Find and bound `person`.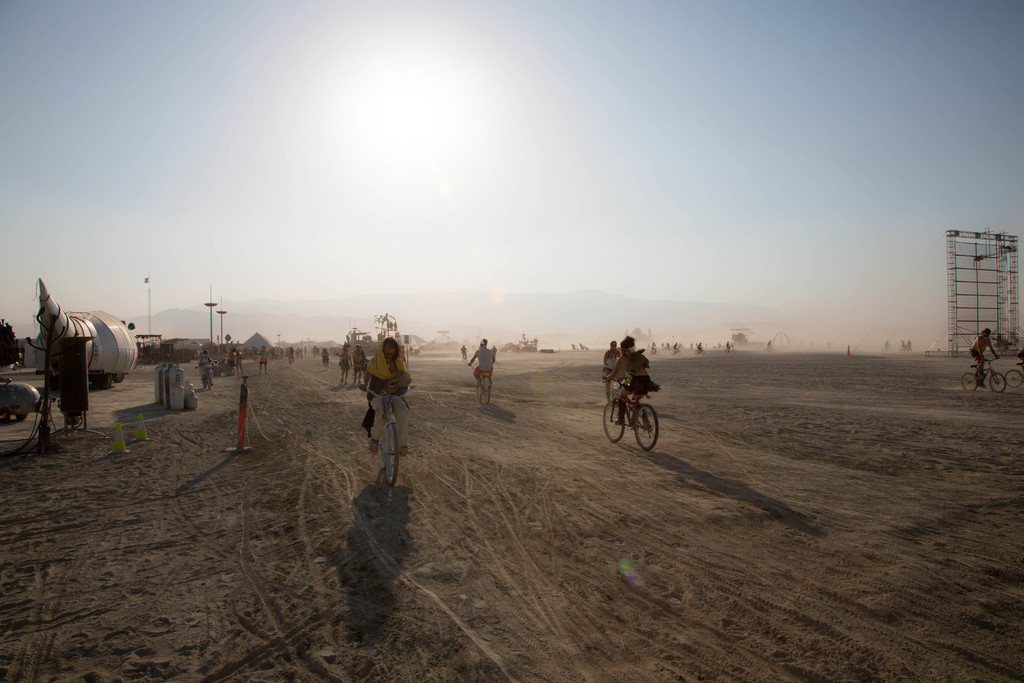
Bound: 674, 342, 681, 354.
